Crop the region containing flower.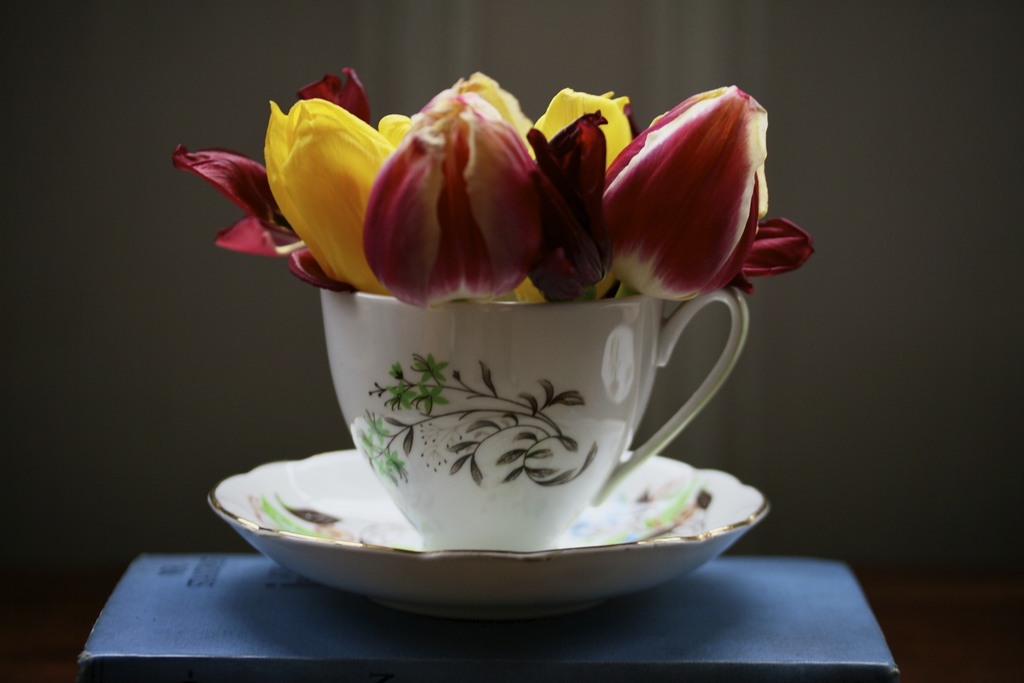
Crop region: 376 456 391 479.
